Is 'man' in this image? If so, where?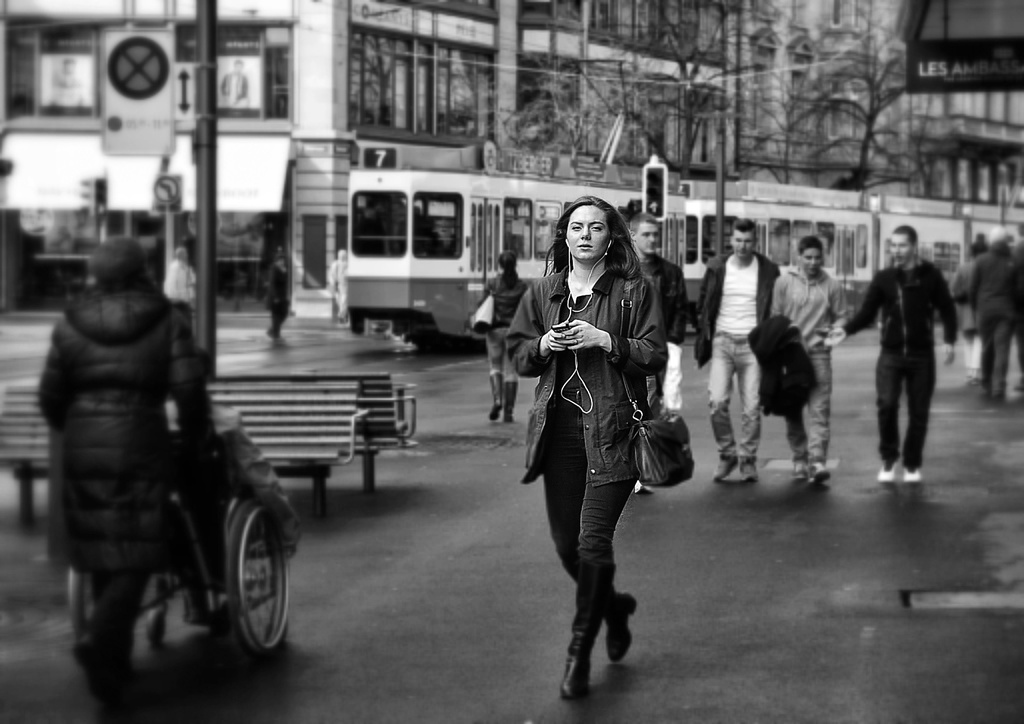
Yes, at {"left": 771, "top": 232, "right": 851, "bottom": 485}.
